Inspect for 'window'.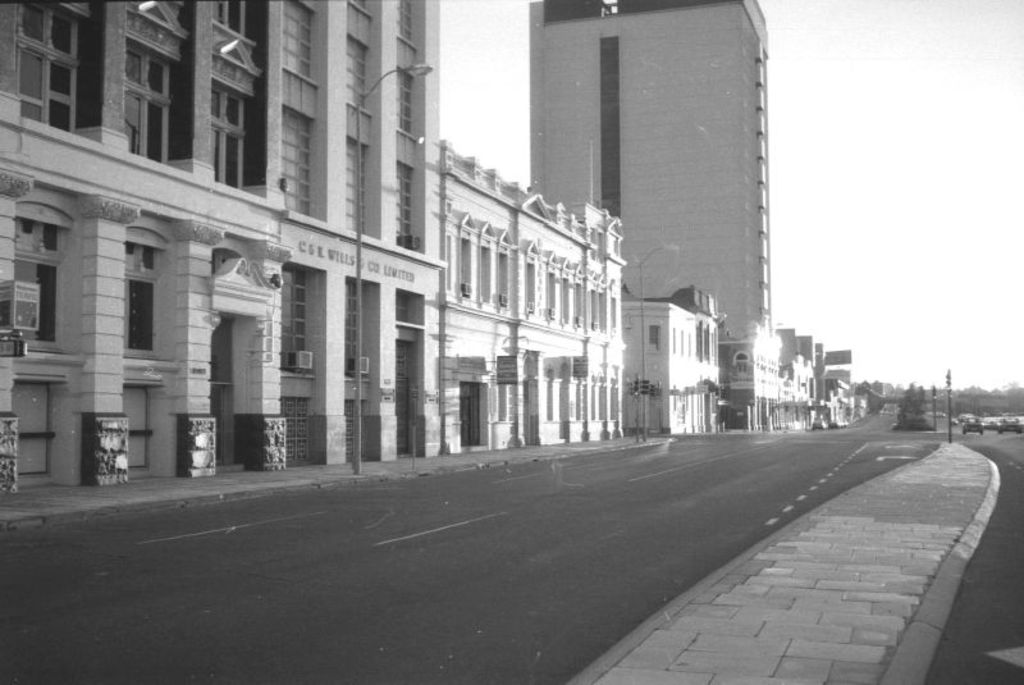
Inspection: rect(17, 262, 60, 339).
